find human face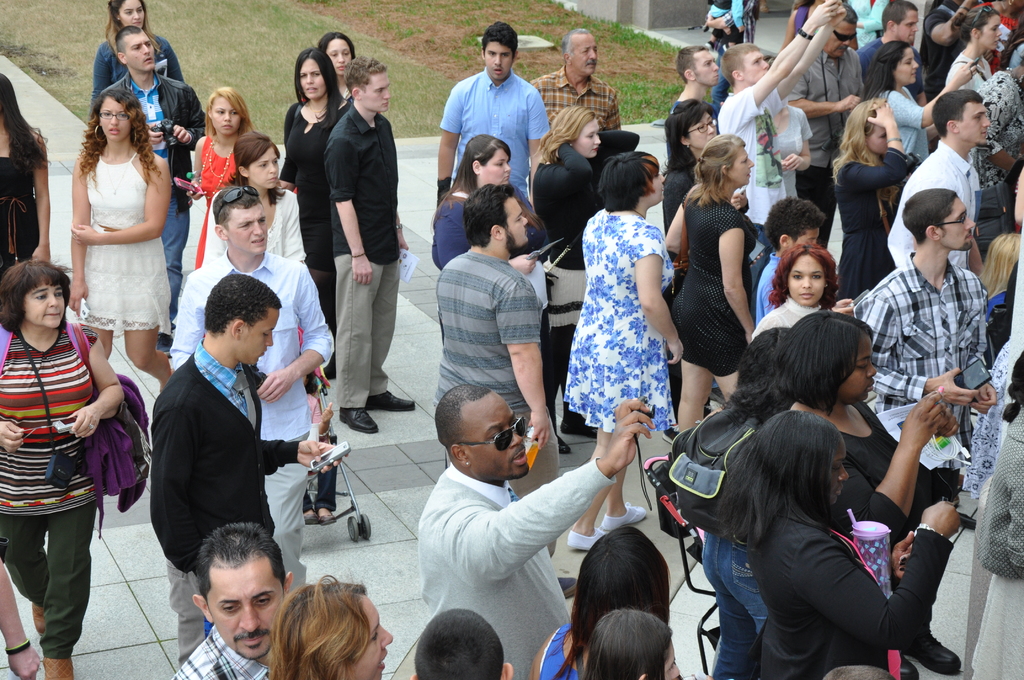
210/560/287/660
